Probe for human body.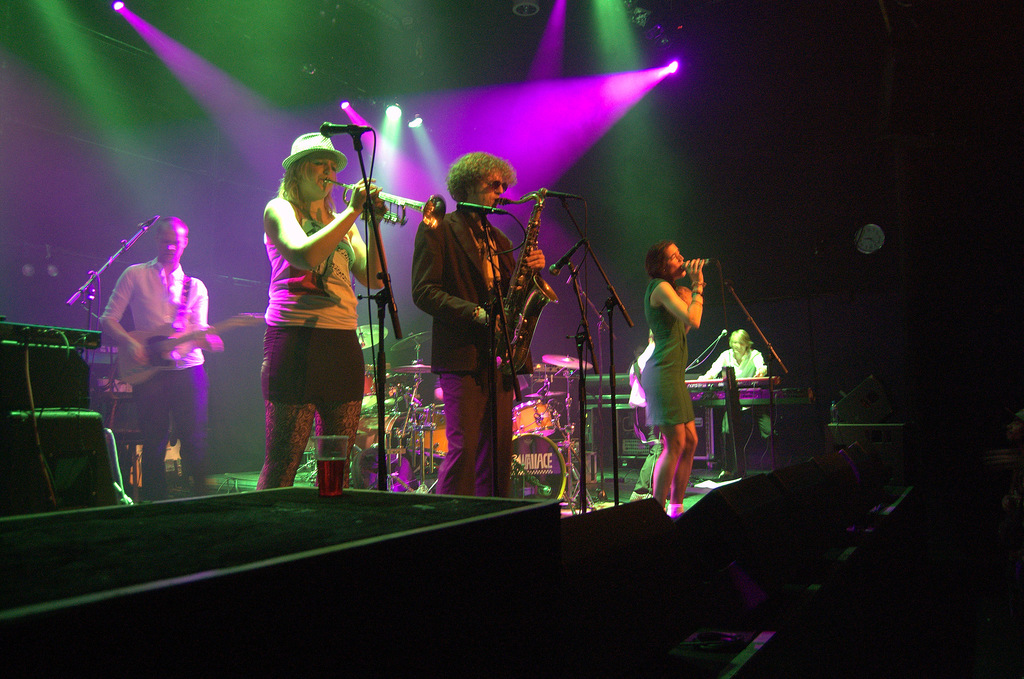
Probe result: bbox(244, 120, 393, 502).
